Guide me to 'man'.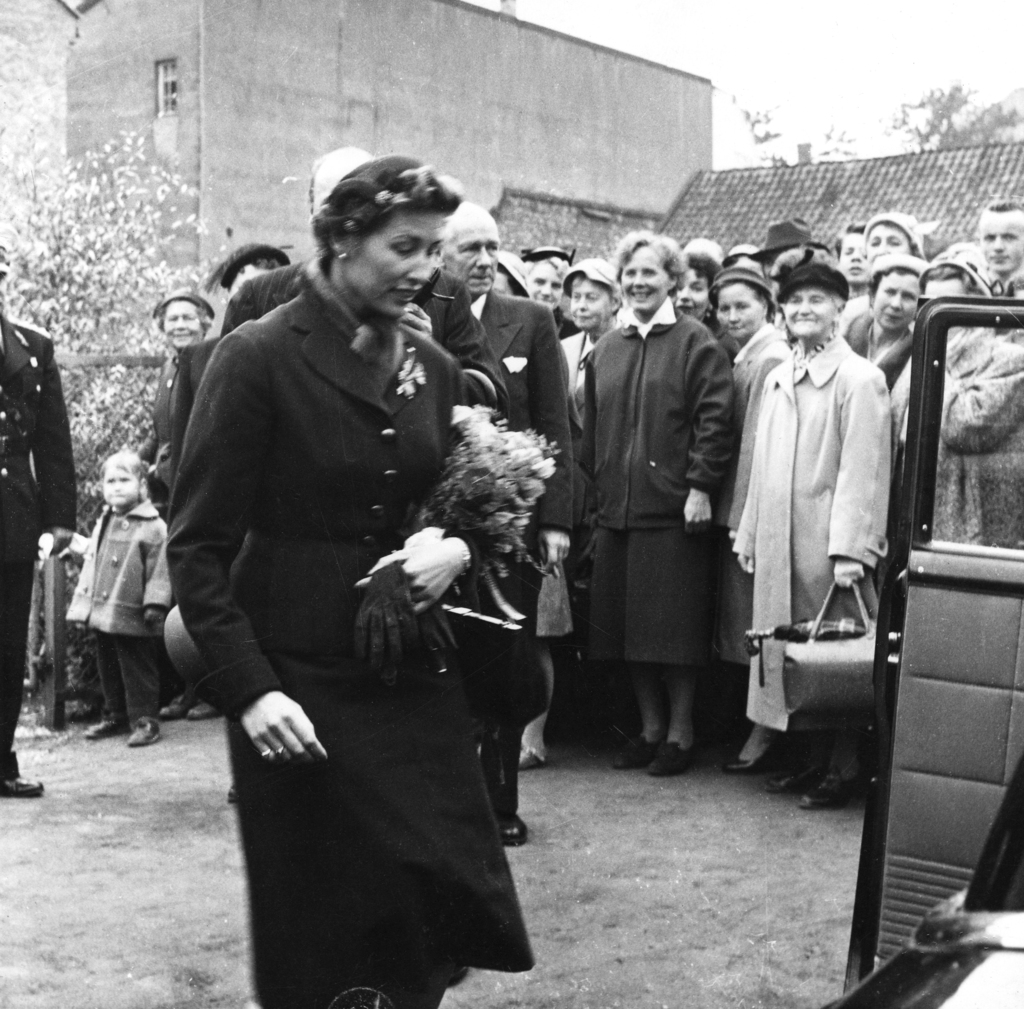
Guidance: bbox=(0, 245, 81, 800).
